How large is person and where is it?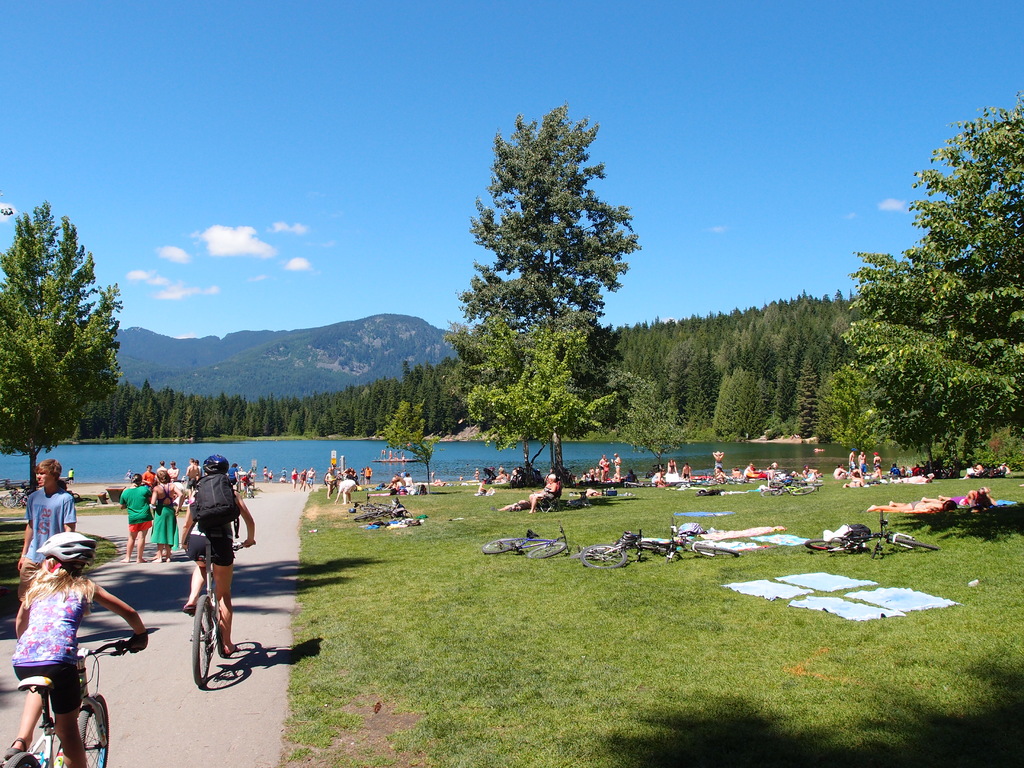
Bounding box: pyautogui.locateOnScreen(804, 466, 812, 474).
